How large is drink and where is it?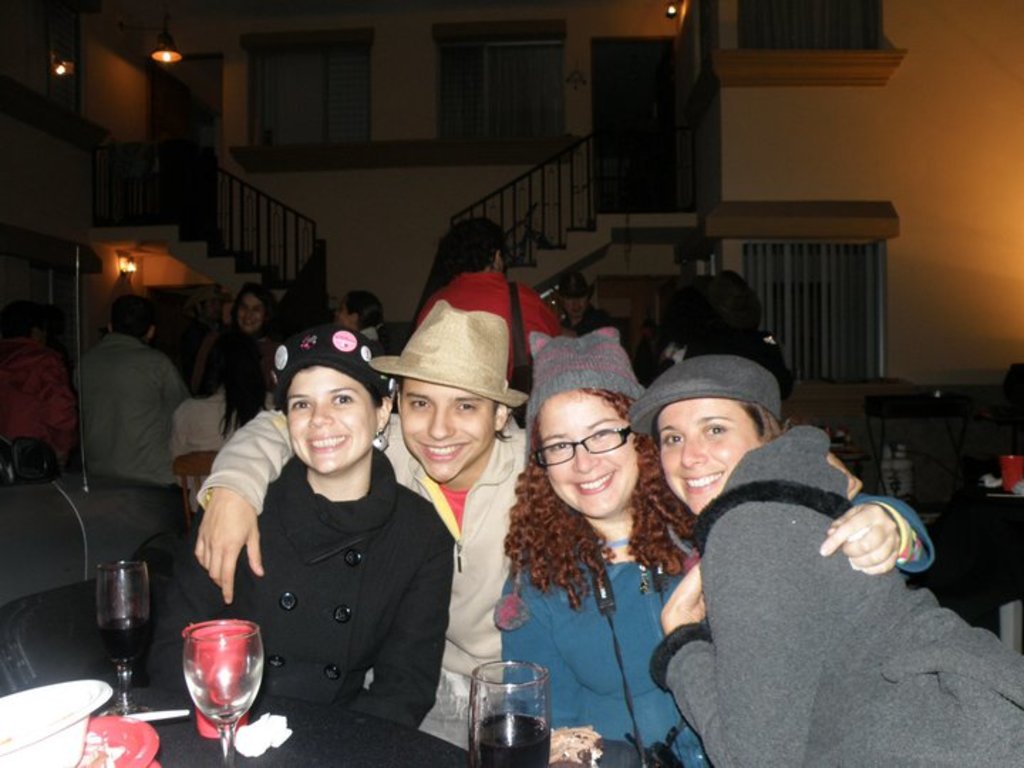
Bounding box: select_region(471, 707, 555, 765).
